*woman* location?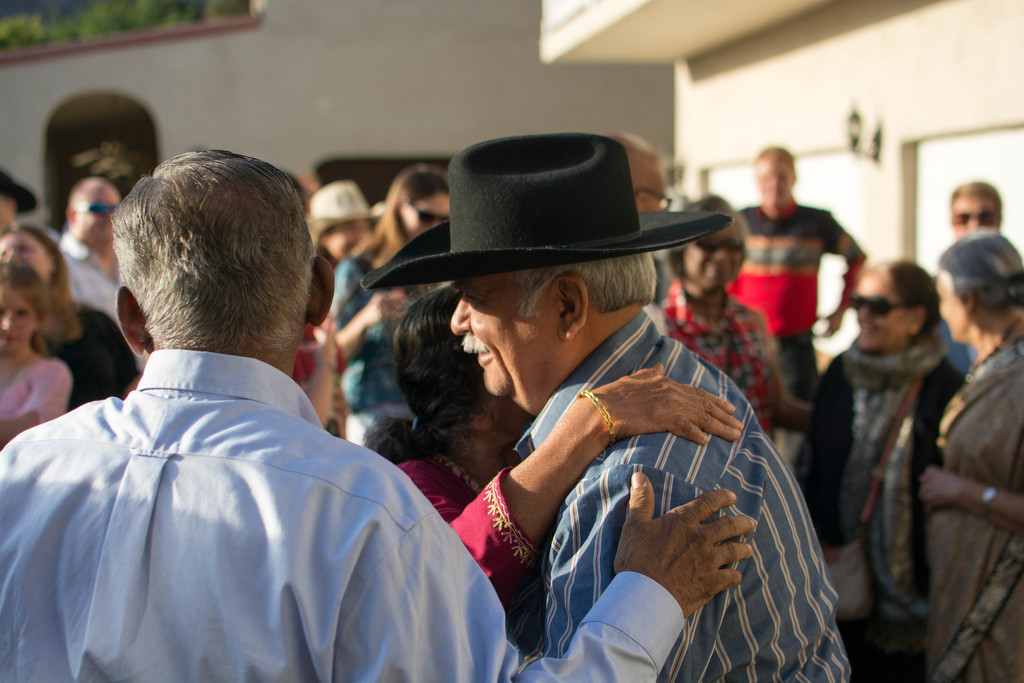
x1=662 y1=199 x2=777 y2=445
